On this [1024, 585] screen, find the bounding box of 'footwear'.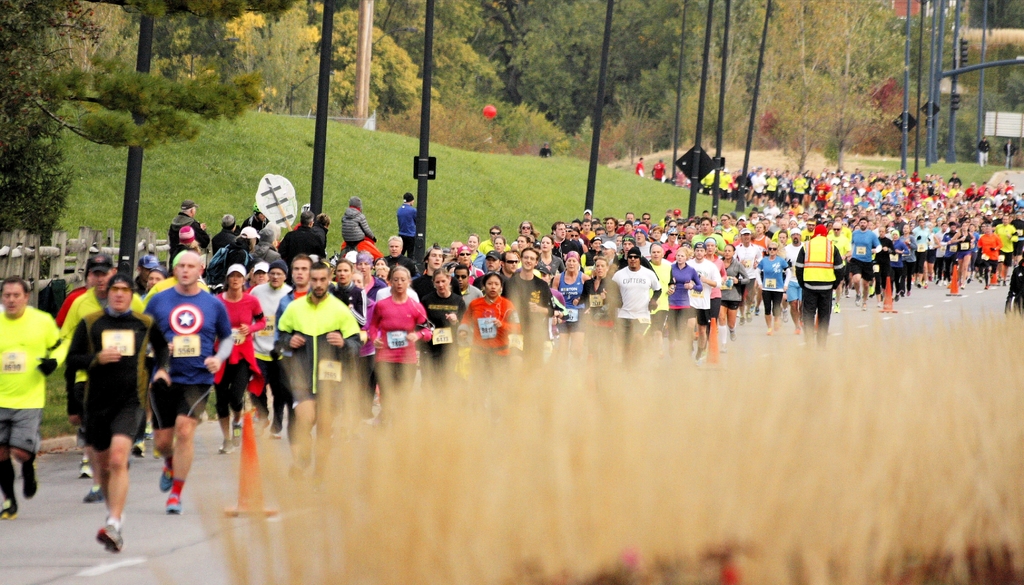
Bounding box: bbox(155, 463, 175, 490).
